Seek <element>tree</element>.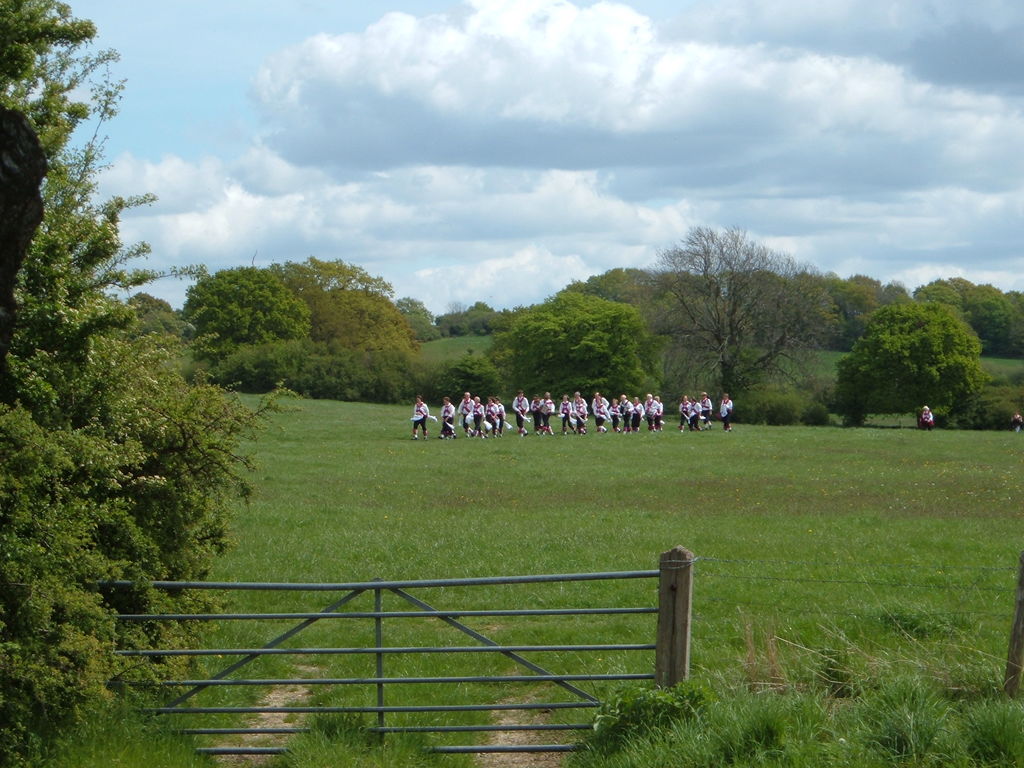
<bbox>643, 209, 824, 406</bbox>.
